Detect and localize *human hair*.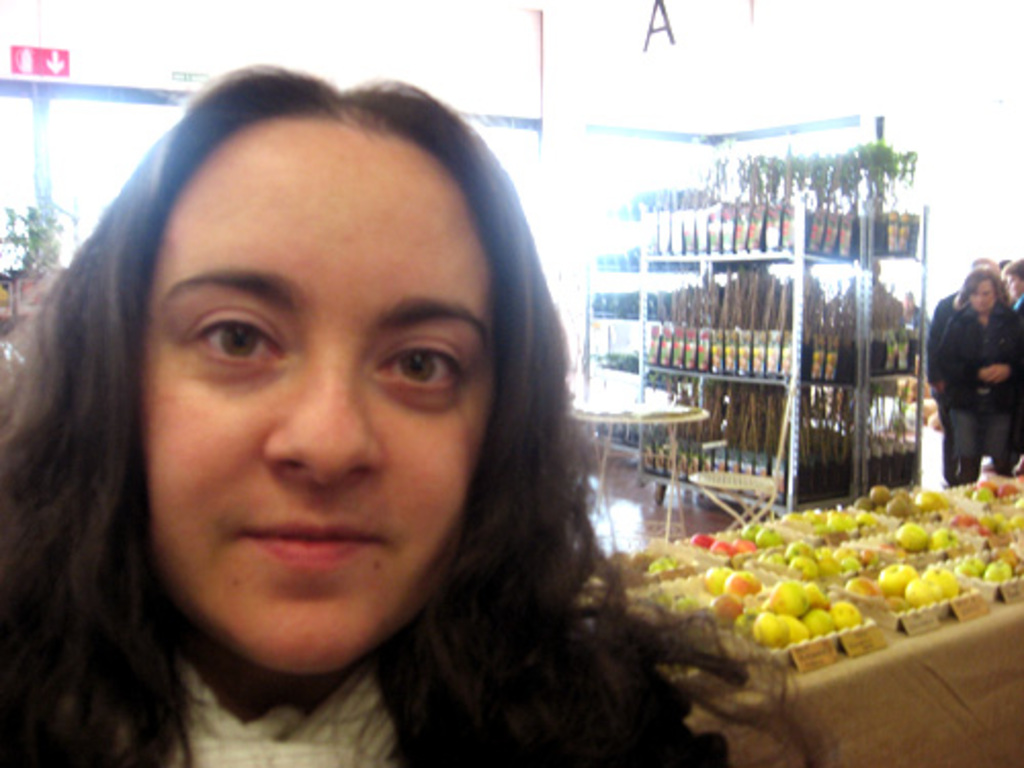
Localized at BBox(6, 74, 639, 767).
